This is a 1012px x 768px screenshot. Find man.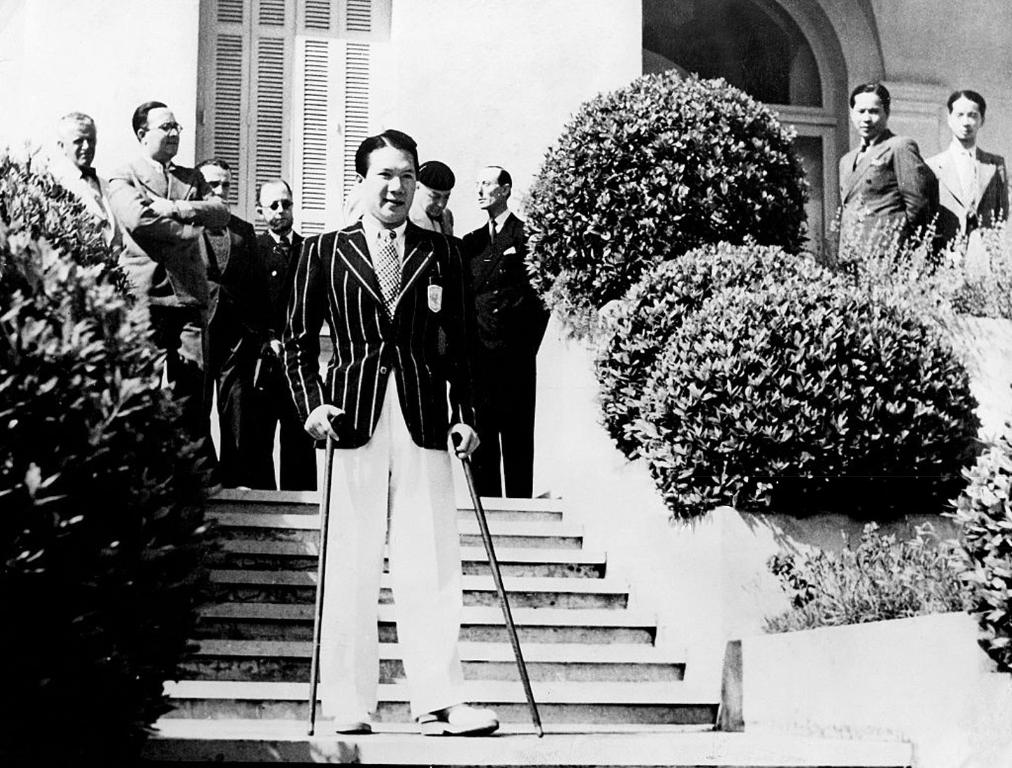
Bounding box: Rect(192, 155, 260, 491).
